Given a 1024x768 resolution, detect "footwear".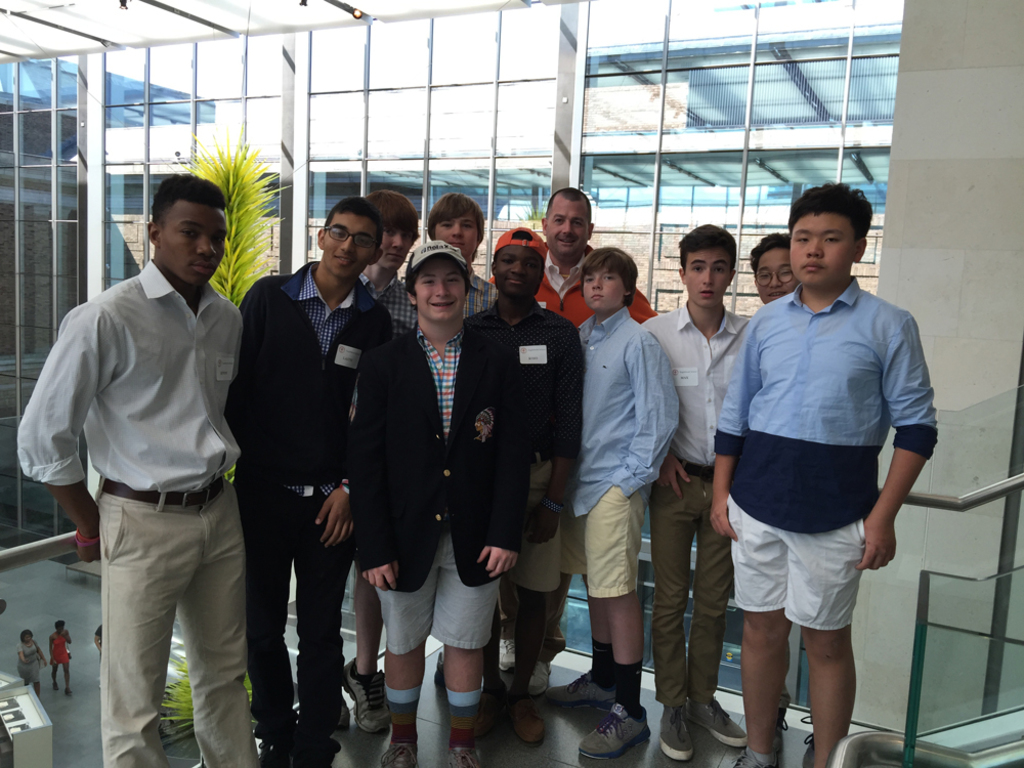
{"left": 343, "top": 656, "right": 392, "bottom": 733}.
